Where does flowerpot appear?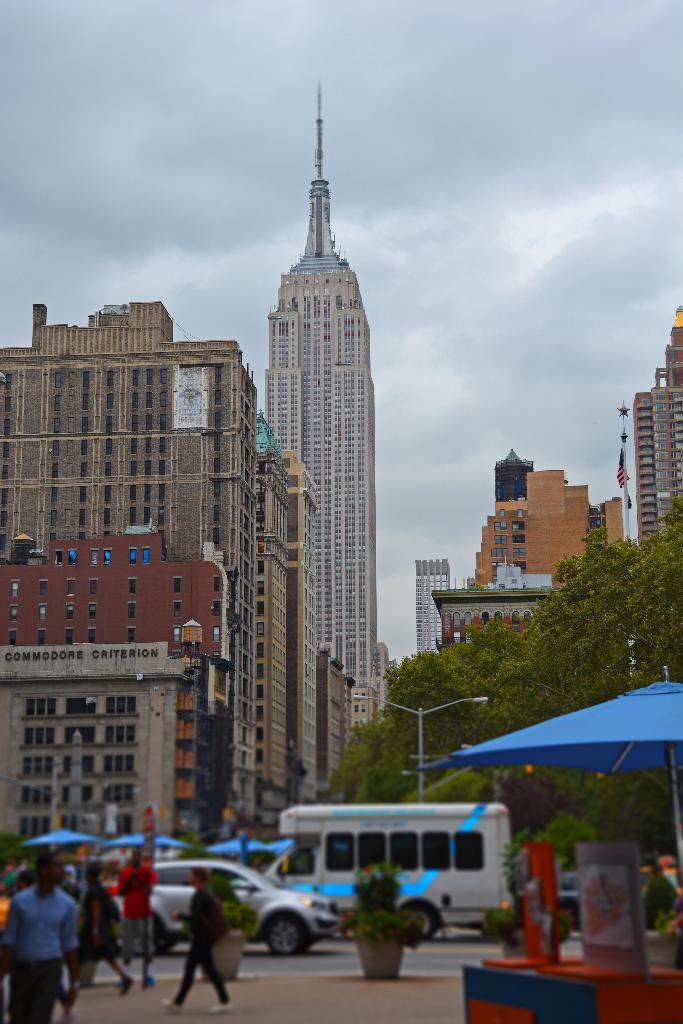
Appears at [347,905,431,982].
